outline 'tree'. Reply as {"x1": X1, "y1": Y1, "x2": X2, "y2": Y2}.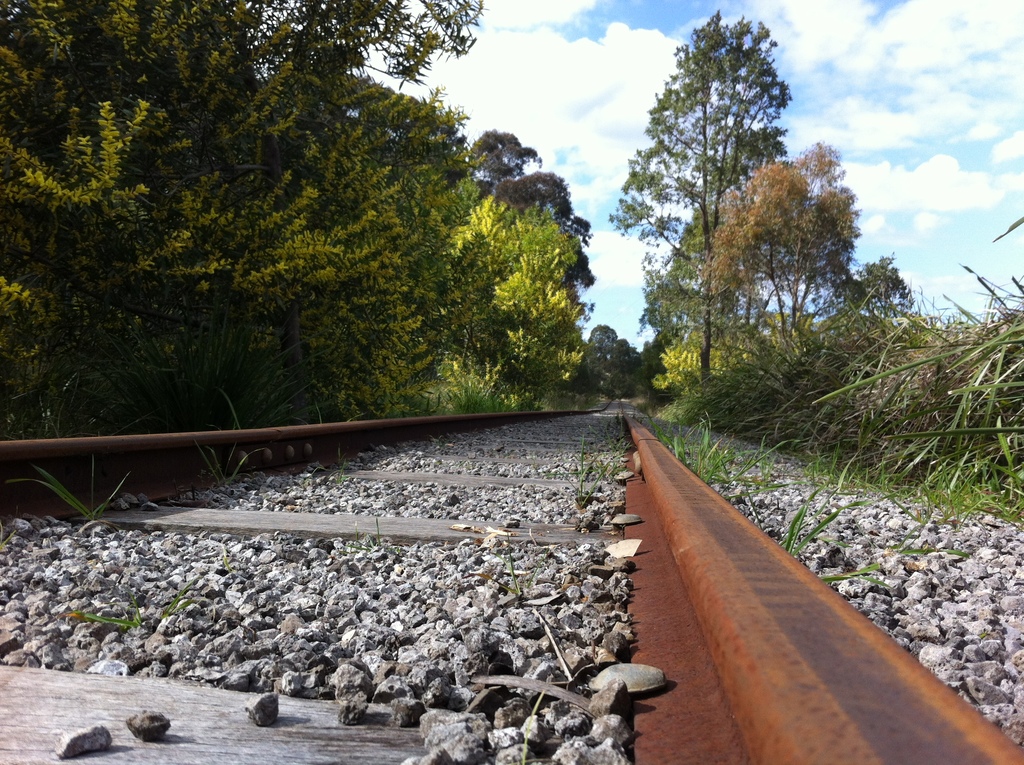
{"x1": 810, "y1": 248, "x2": 914, "y2": 319}.
